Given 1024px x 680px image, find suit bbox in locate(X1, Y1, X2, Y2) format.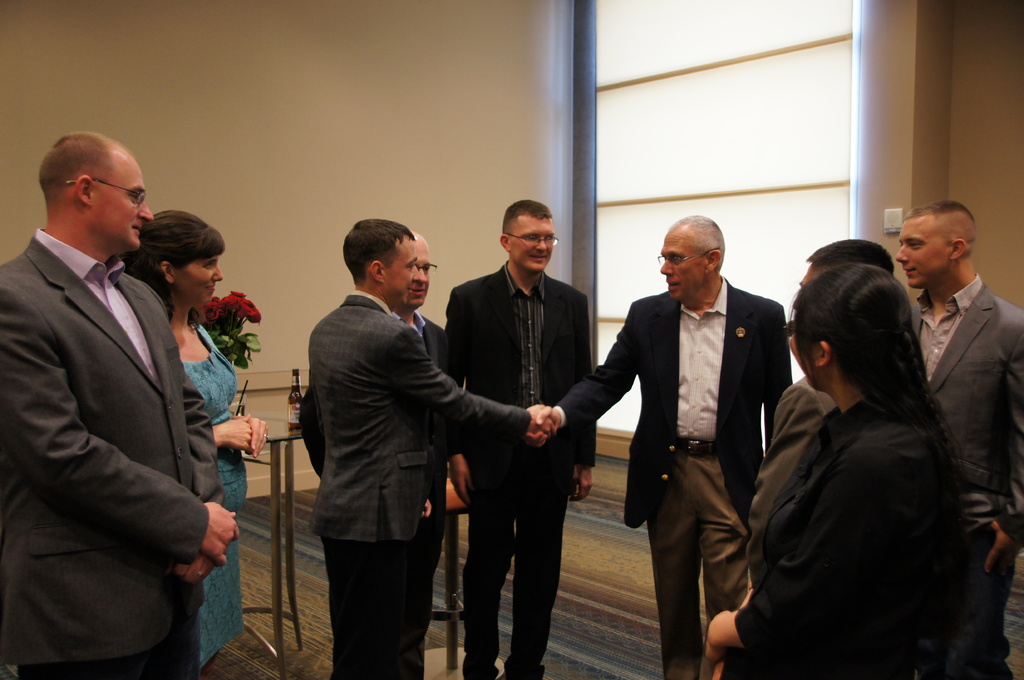
locate(730, 397, 958, 679).
